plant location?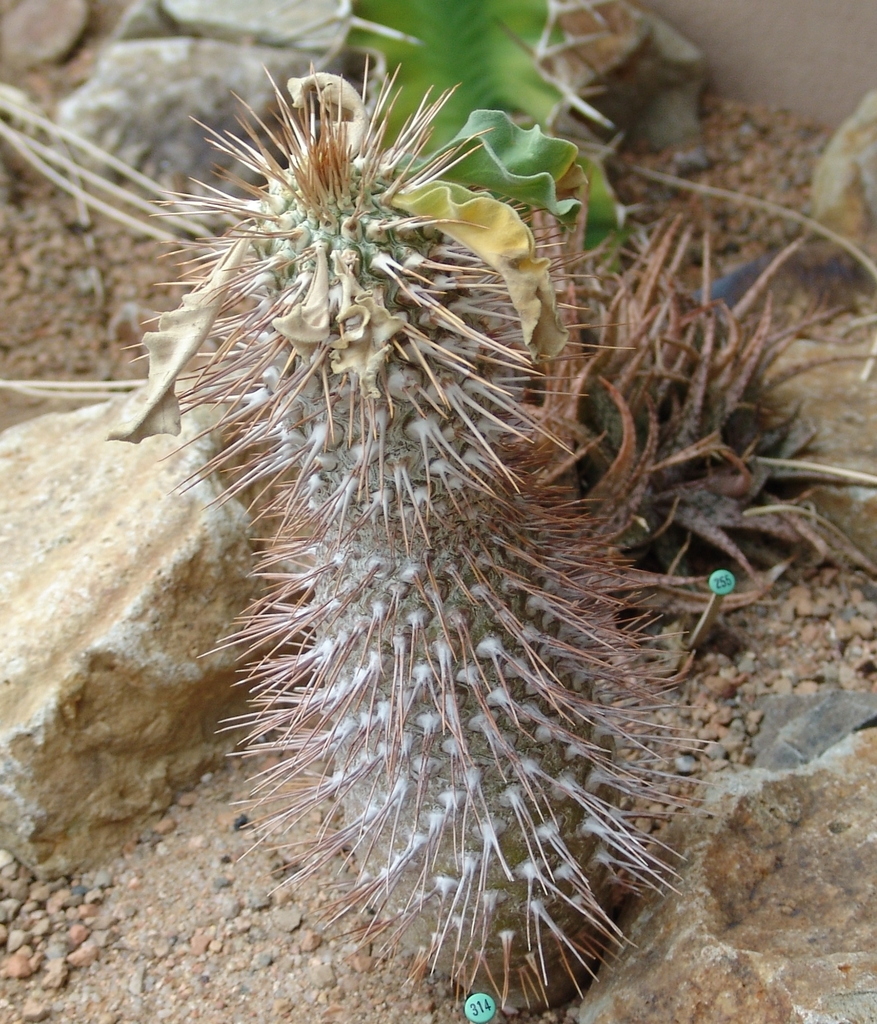
detection(307, 0, 638, 252)
